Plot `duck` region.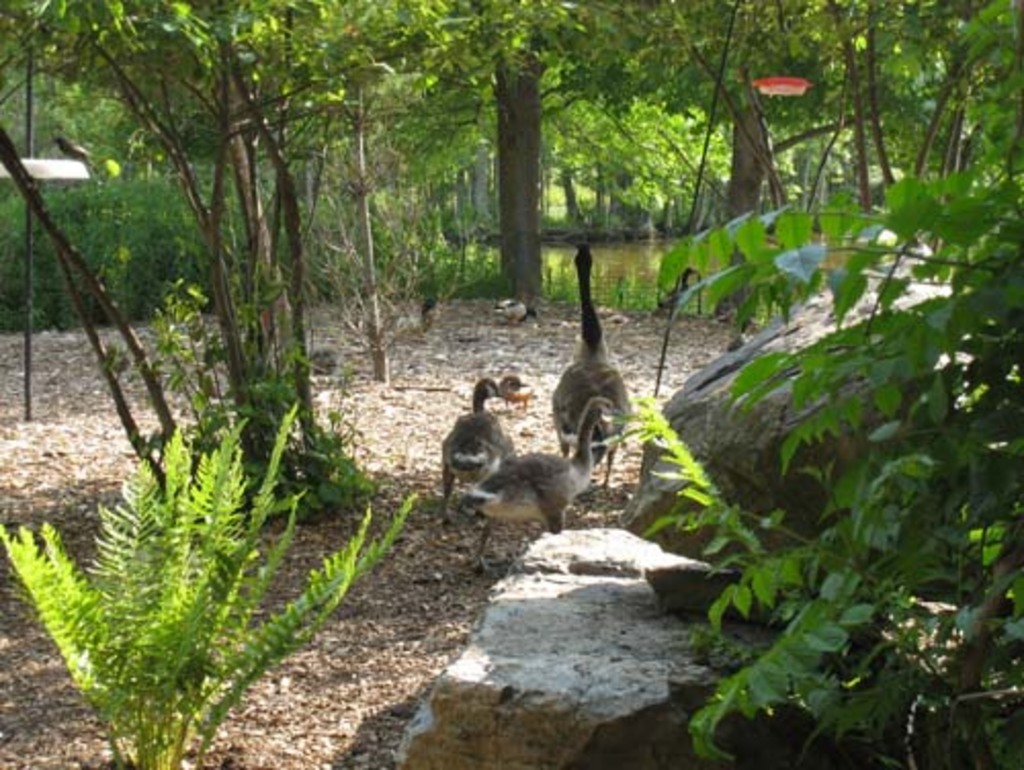
Plotted at (555, 238, 631, 477).
